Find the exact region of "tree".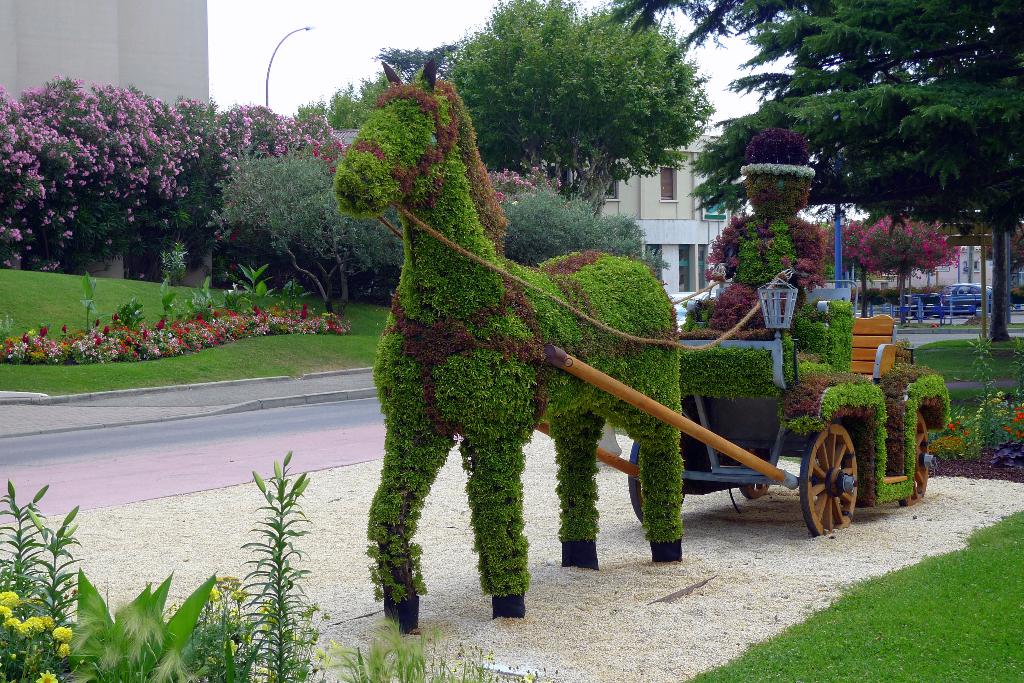
Exact region: 682, 98, 976, 556.
